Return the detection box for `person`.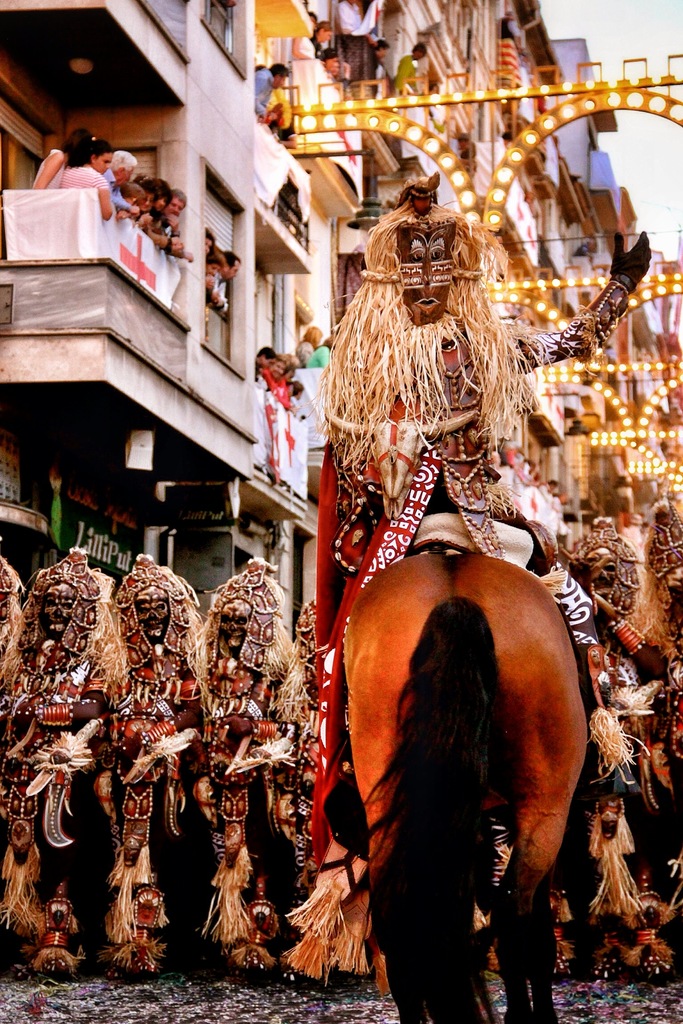
box(161, 196, 192, 252).
